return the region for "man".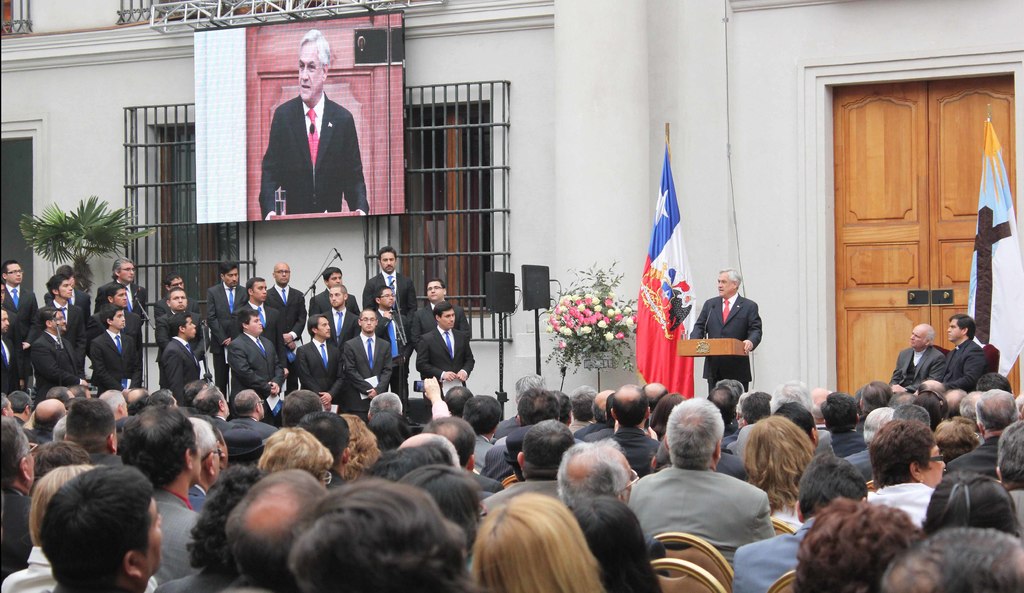
887 319 947 388.
